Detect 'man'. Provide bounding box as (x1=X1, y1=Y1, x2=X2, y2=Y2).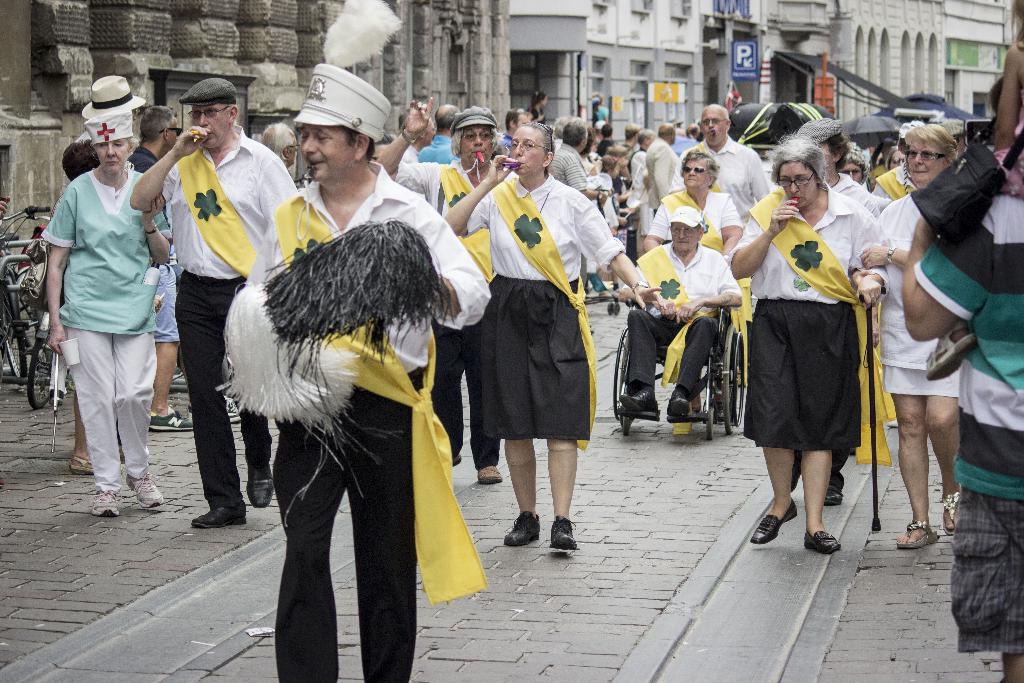
(x1=128, y1=76, x2=298, y2=525).
